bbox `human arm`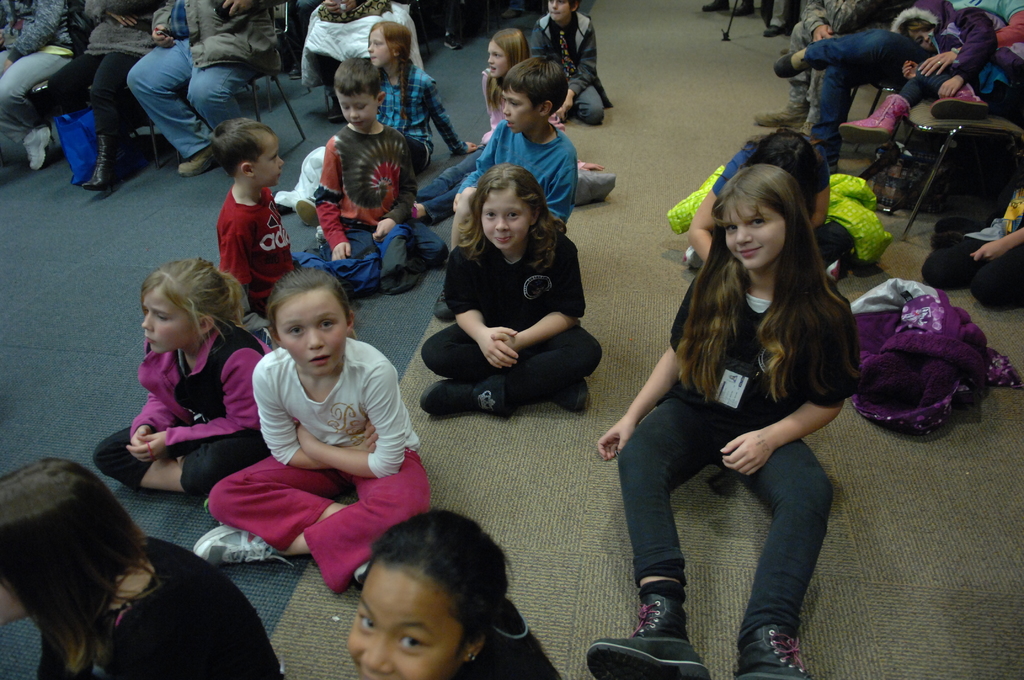
[x1=253, y1=378, x2=379, y2=471]
